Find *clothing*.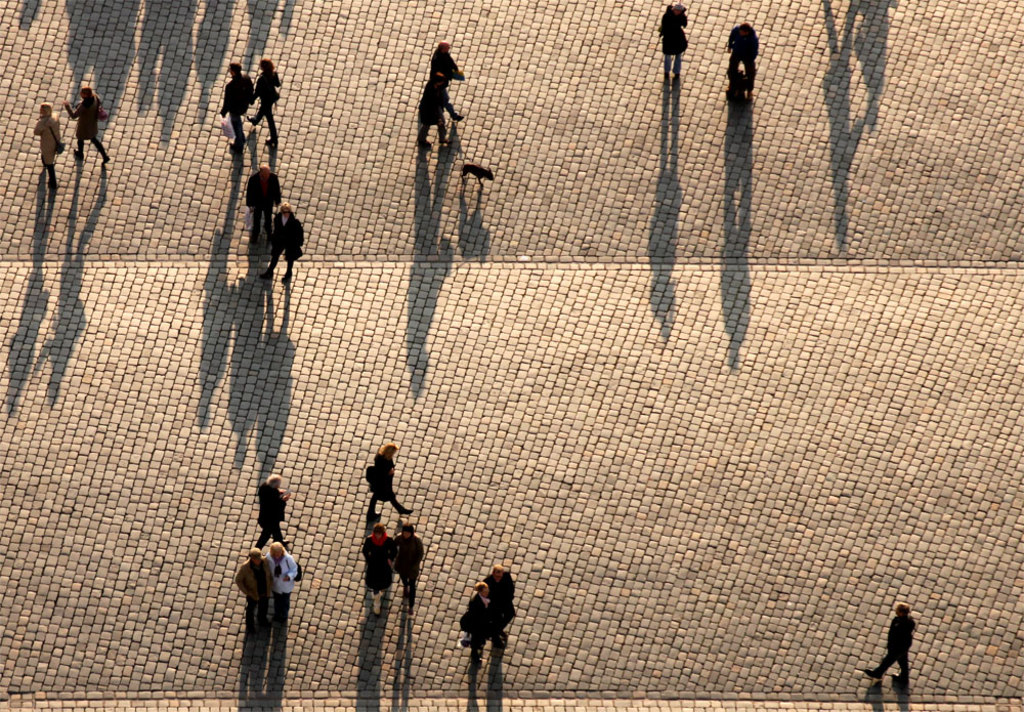
[left=253, top=483, right=285, bottom=547].
